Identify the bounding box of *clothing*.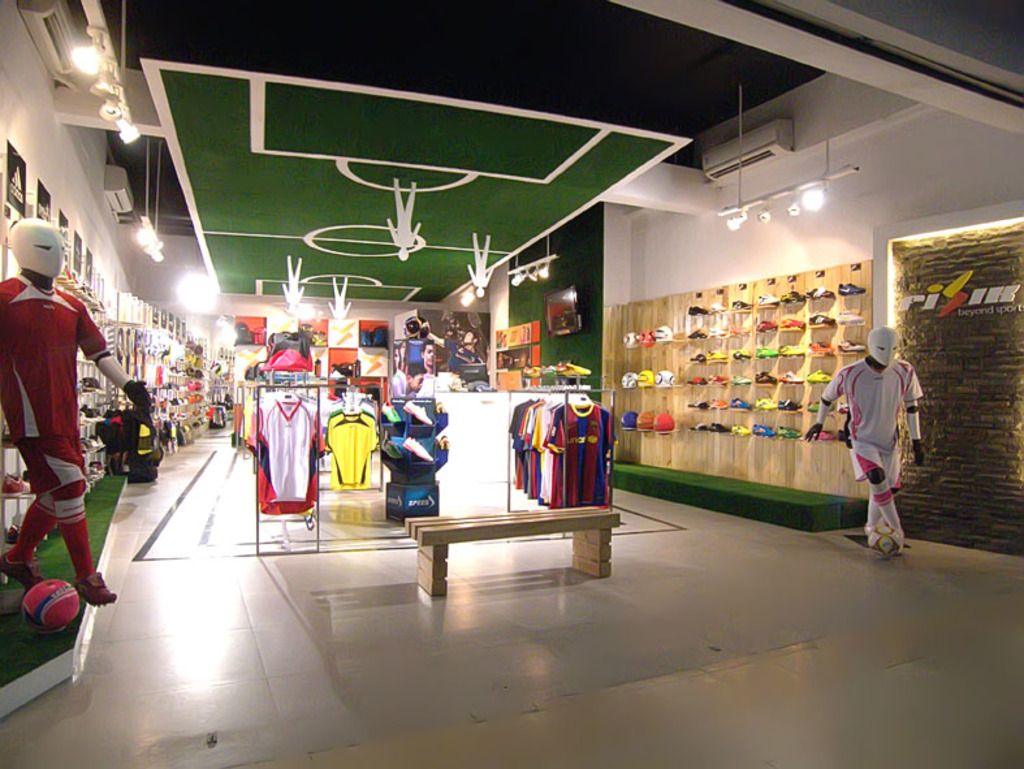
BBox(0, 280, 109, 583).
